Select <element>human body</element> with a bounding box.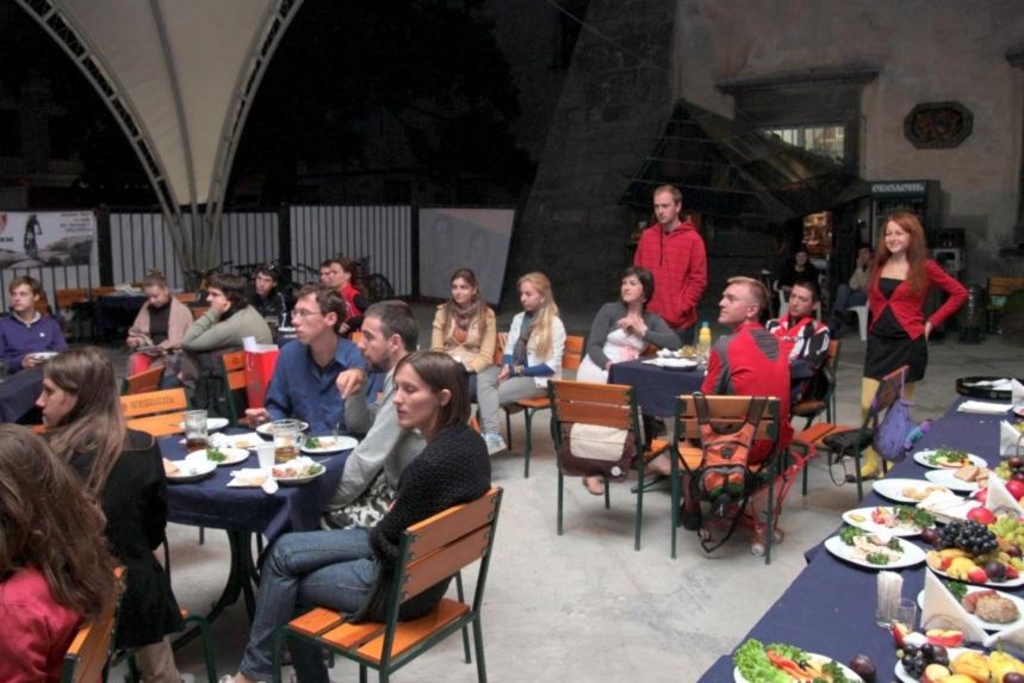
box(770, 280, 827, 406).
